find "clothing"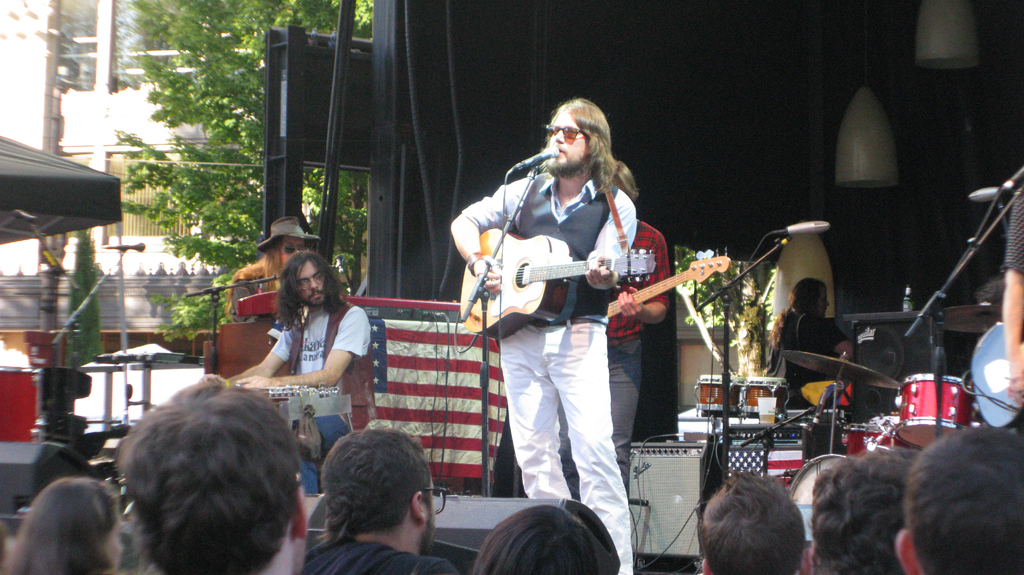
select_region(305, 532, 455, 574)
